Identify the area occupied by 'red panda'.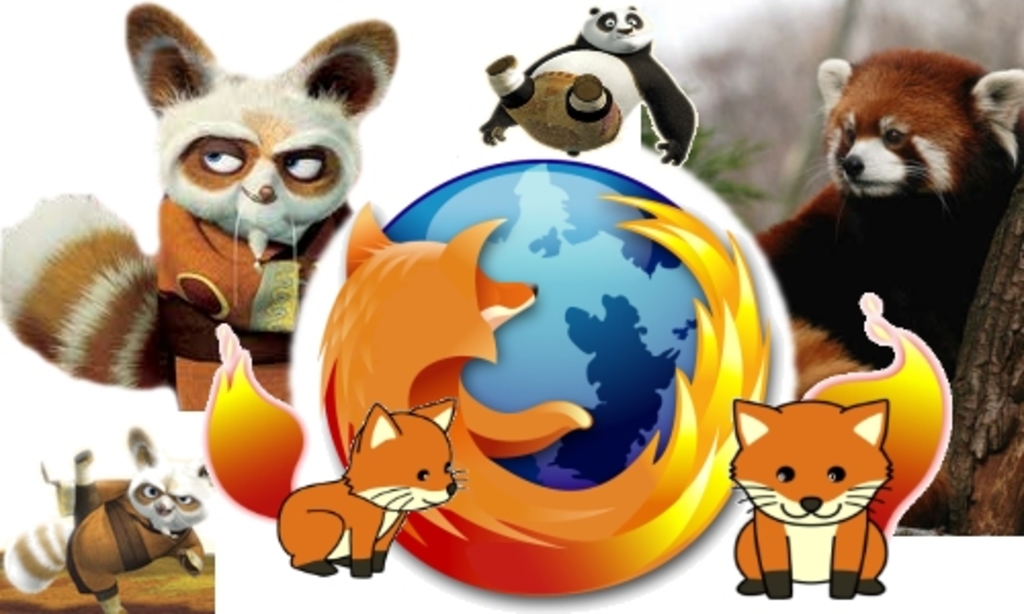
Area: <region>203, 317, 469, 577</region>.
